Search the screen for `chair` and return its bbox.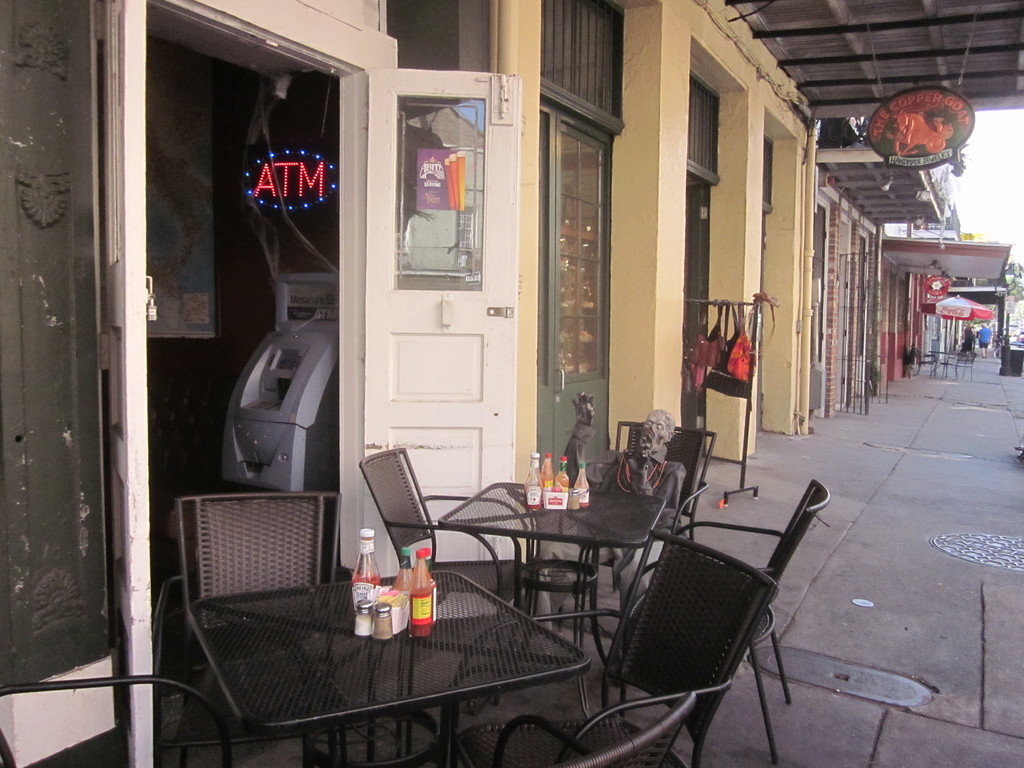
Found: [x1=157, y1=495, x2=336, y2=636].
